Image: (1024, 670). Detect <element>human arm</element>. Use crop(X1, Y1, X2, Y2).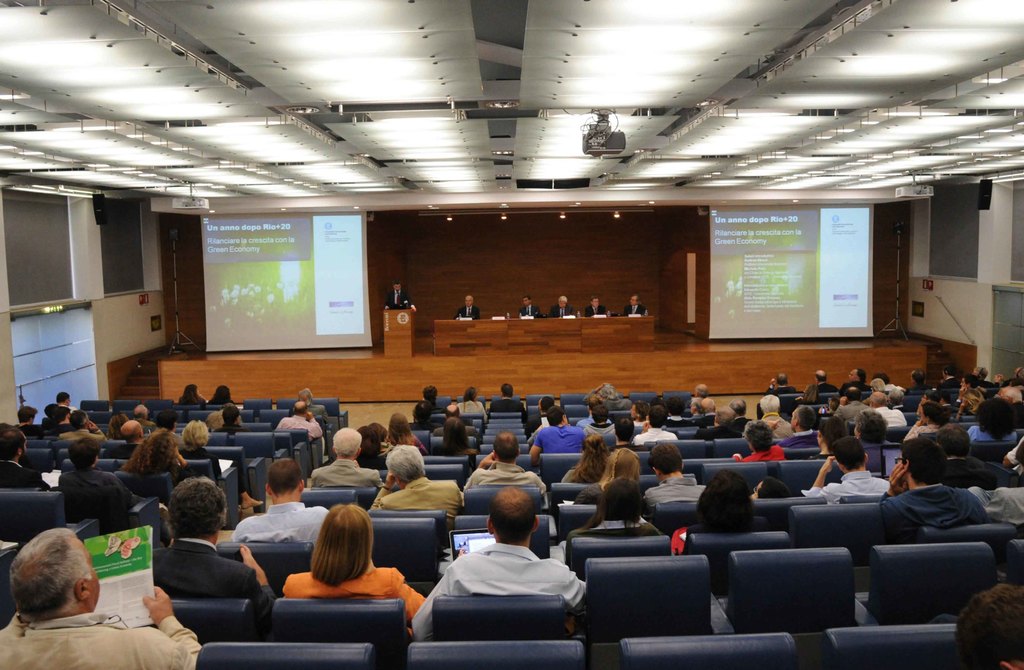
crop(732, 447, 757, 462).
